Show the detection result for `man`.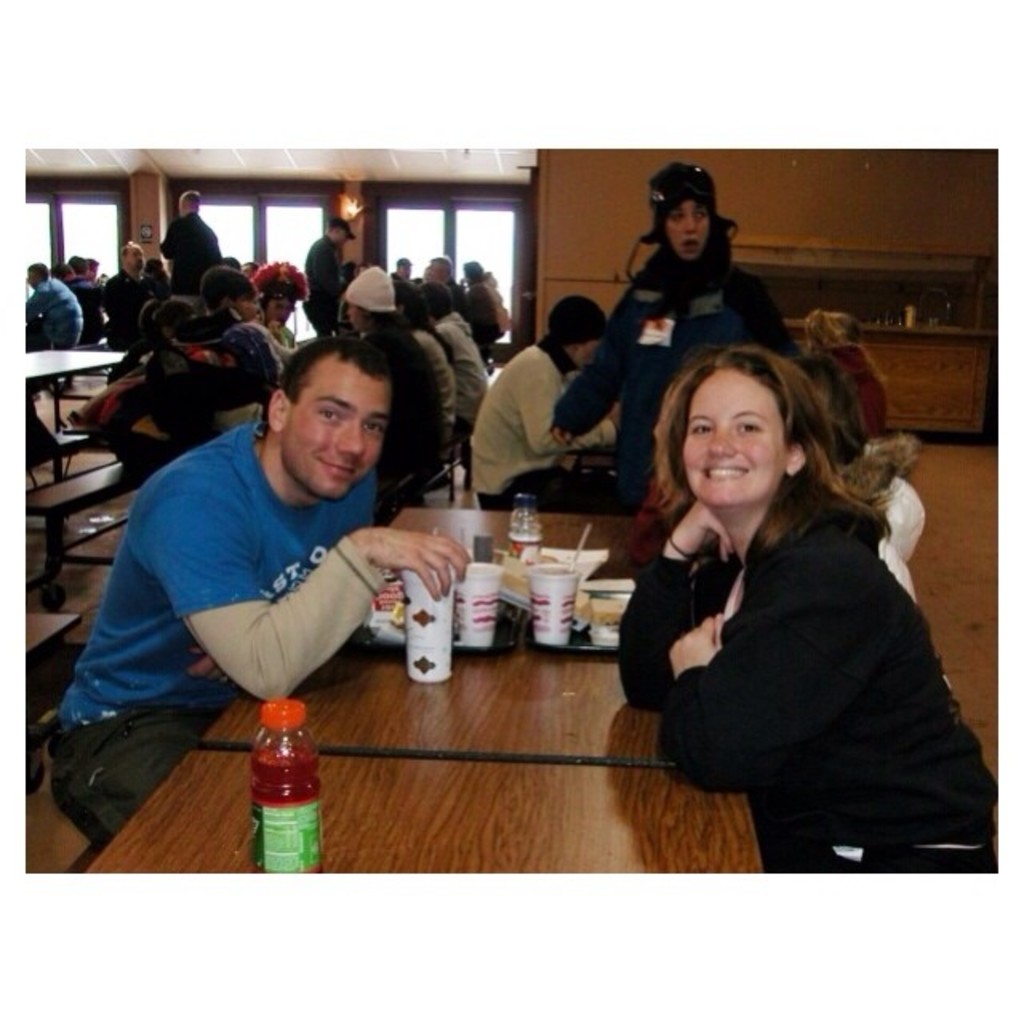
[x1=22, y1=259, x2=85, y2=352].
